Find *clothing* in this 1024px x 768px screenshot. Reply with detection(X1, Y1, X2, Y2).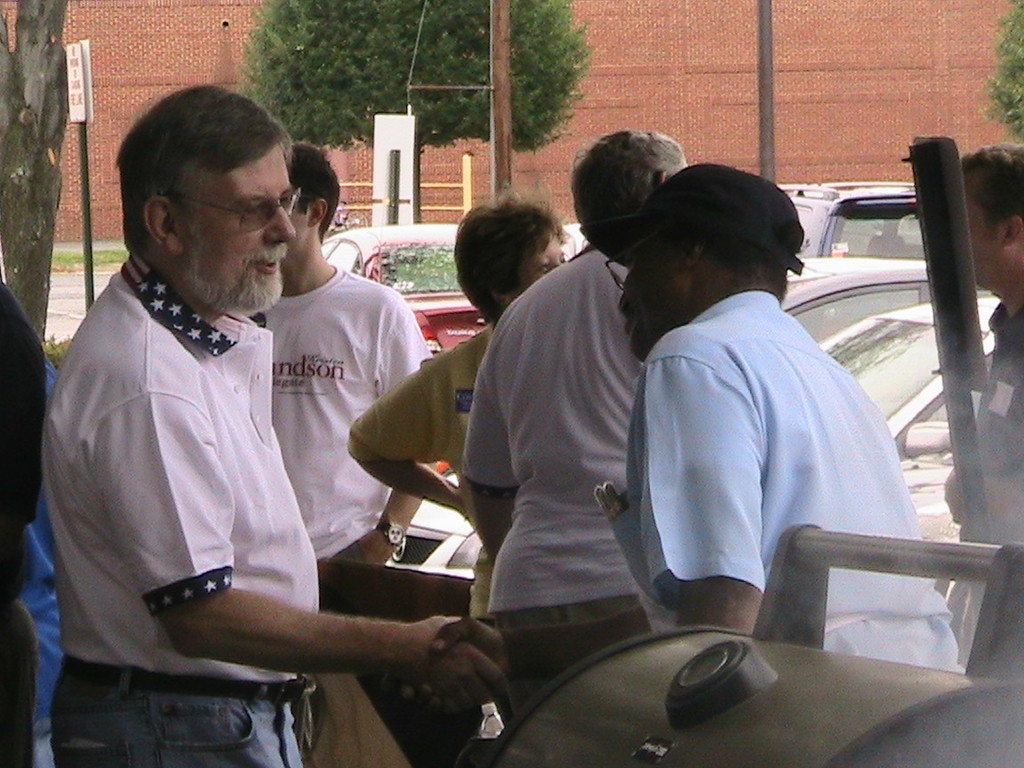
detection(47, 249, 337, 767).
